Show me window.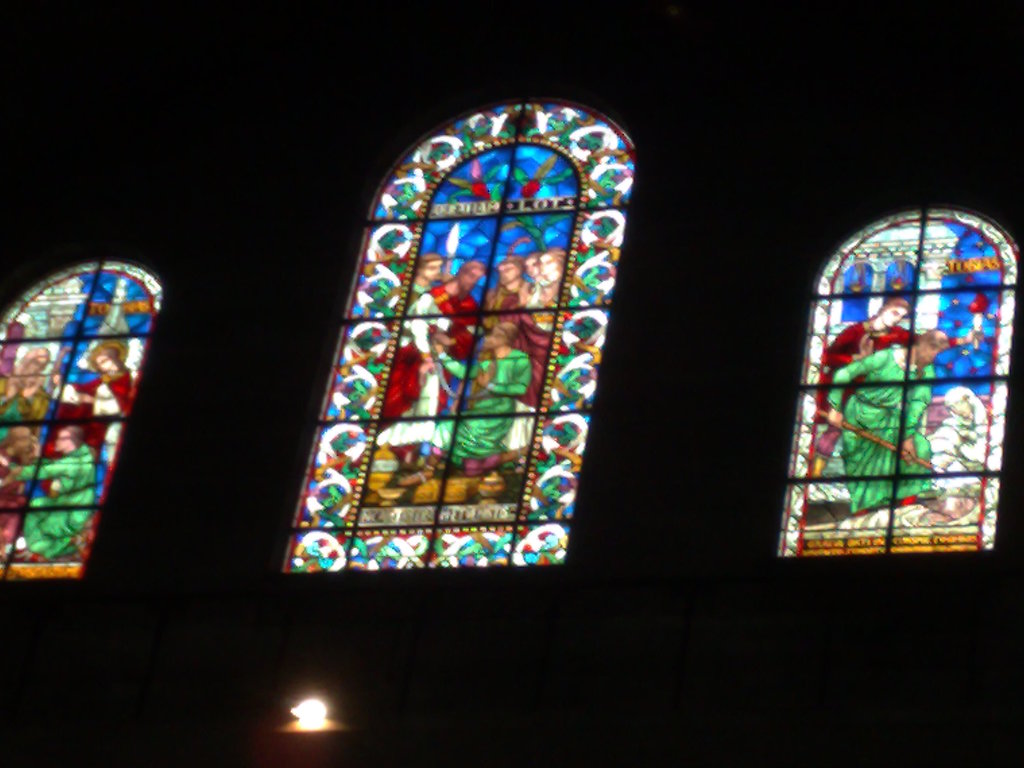
window is here: x1=773, y1=214, x2=1010, y2=554.
